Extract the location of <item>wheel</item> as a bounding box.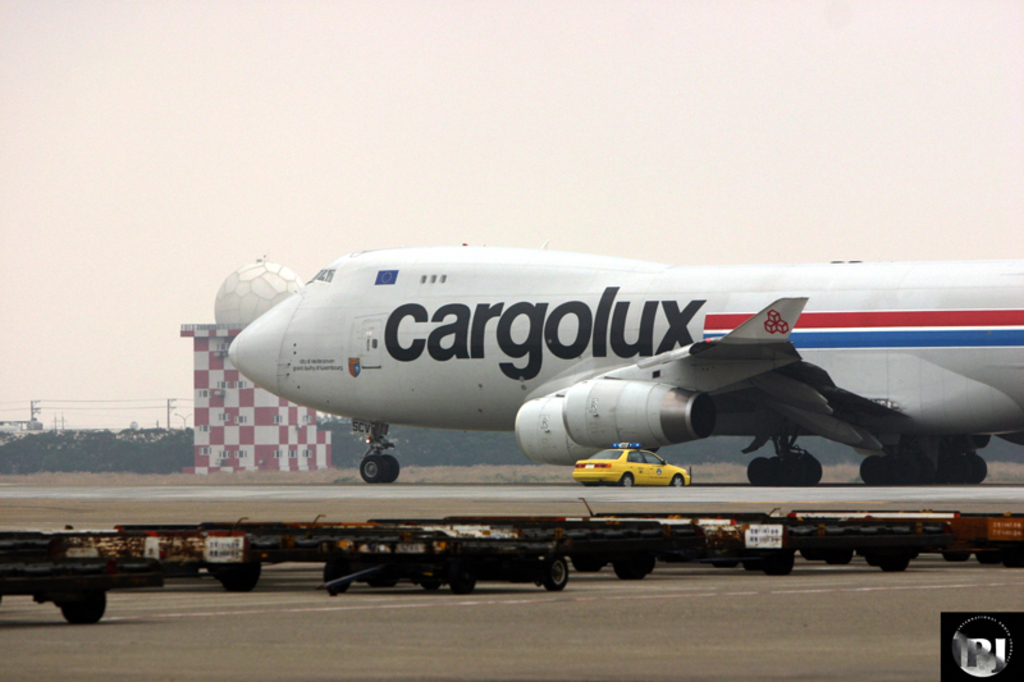
<box>643,553,655,575</box>.
